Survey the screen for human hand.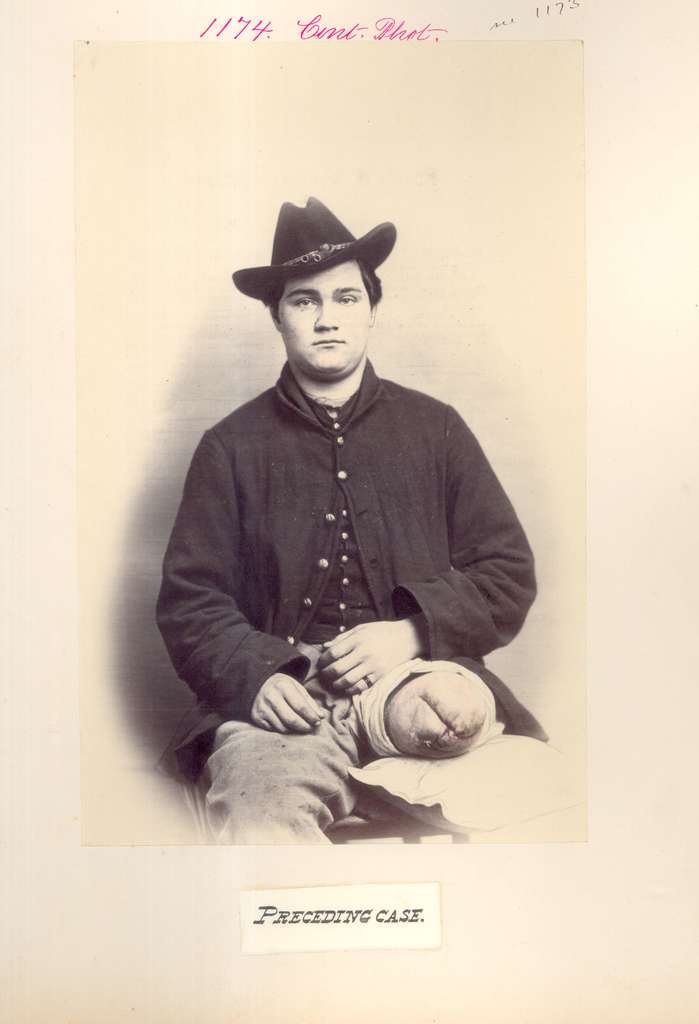
Survey found: (x1=251, y1=673, x2=329, y2=737).
